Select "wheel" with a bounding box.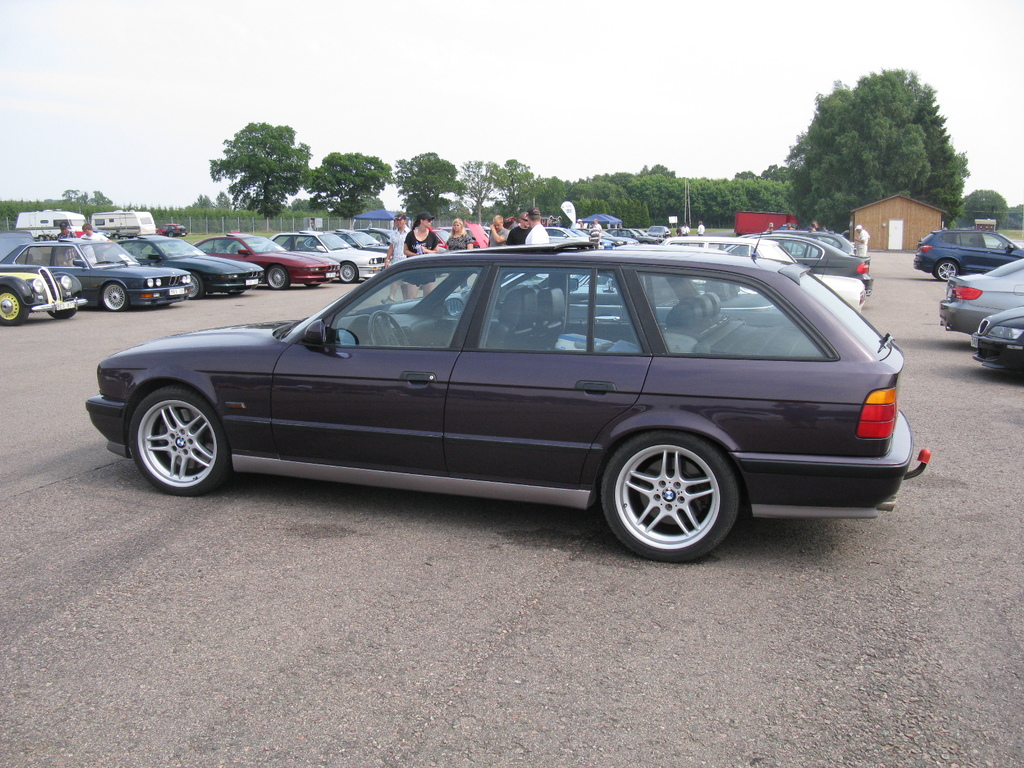
box=[935, 260, 957, 281].
